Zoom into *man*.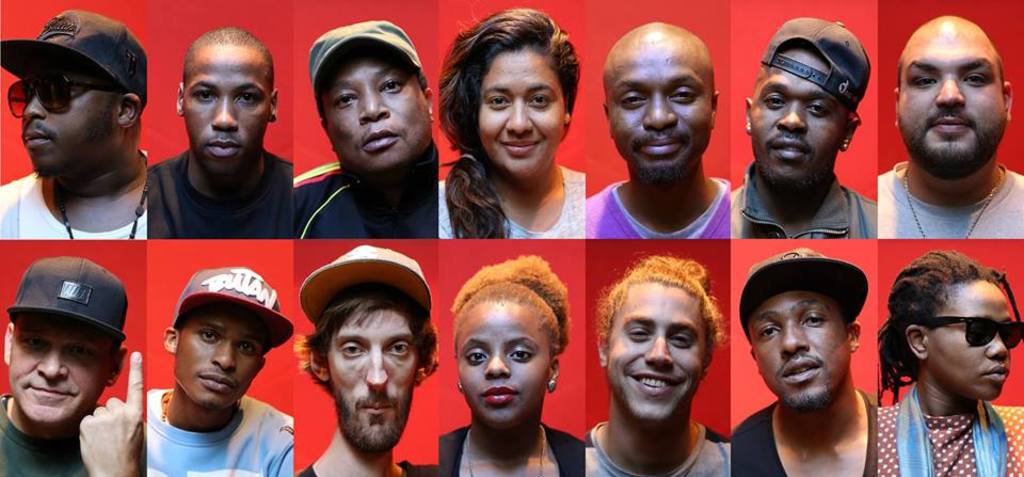
Zoom target: crop(585, 22, 727, 239).
